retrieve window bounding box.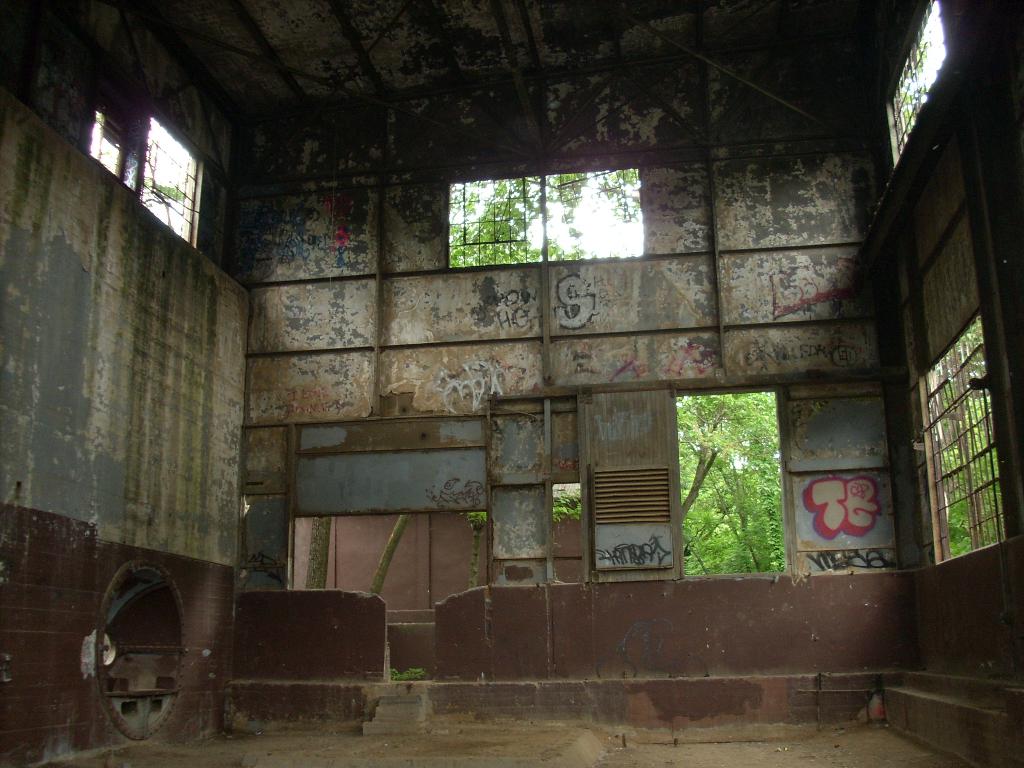
Bounding box: [x1=918, y1=314, x2=1006, y2=566].
